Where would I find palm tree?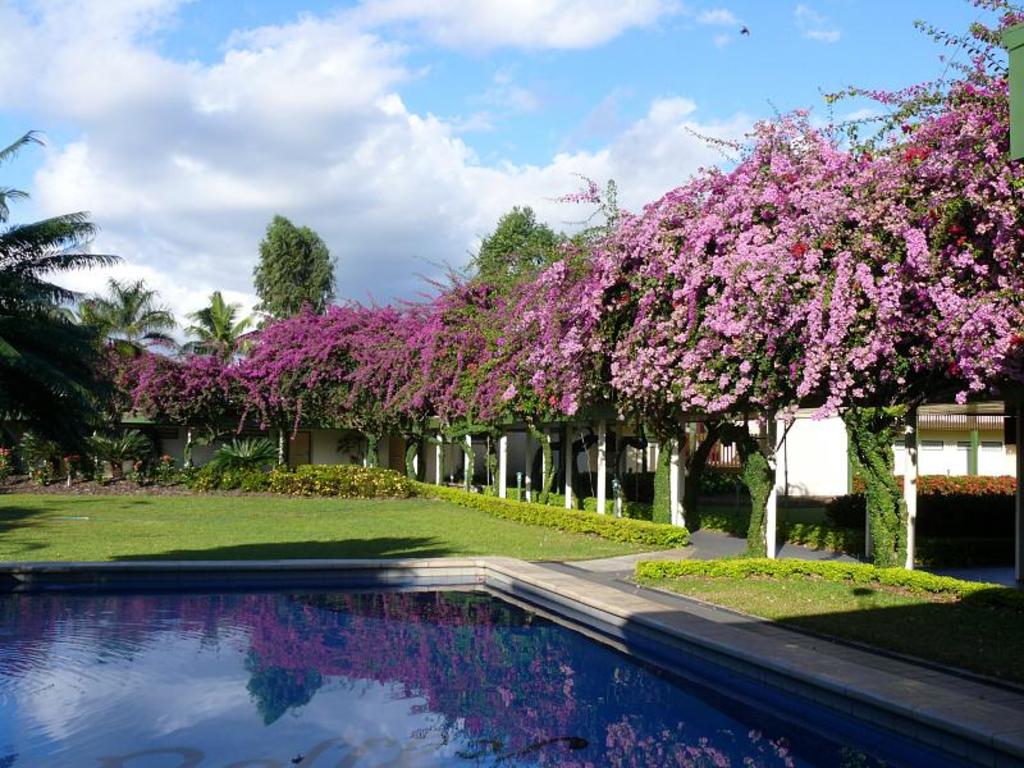
At <region>165, 291, 268, 371</region>.
